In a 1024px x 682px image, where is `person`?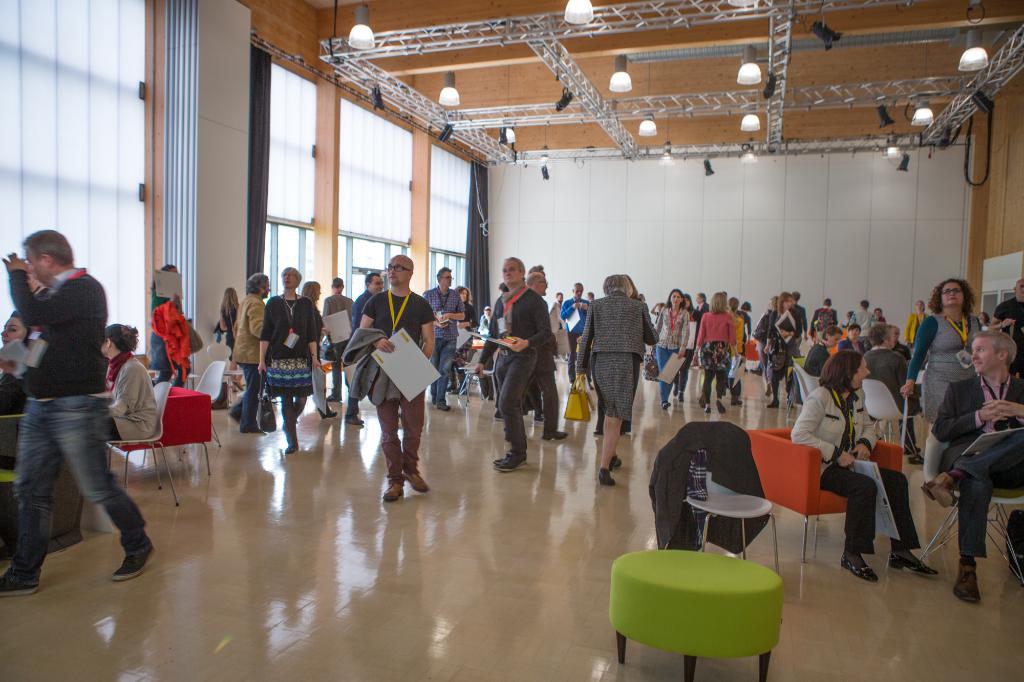
0 232 149 599.
